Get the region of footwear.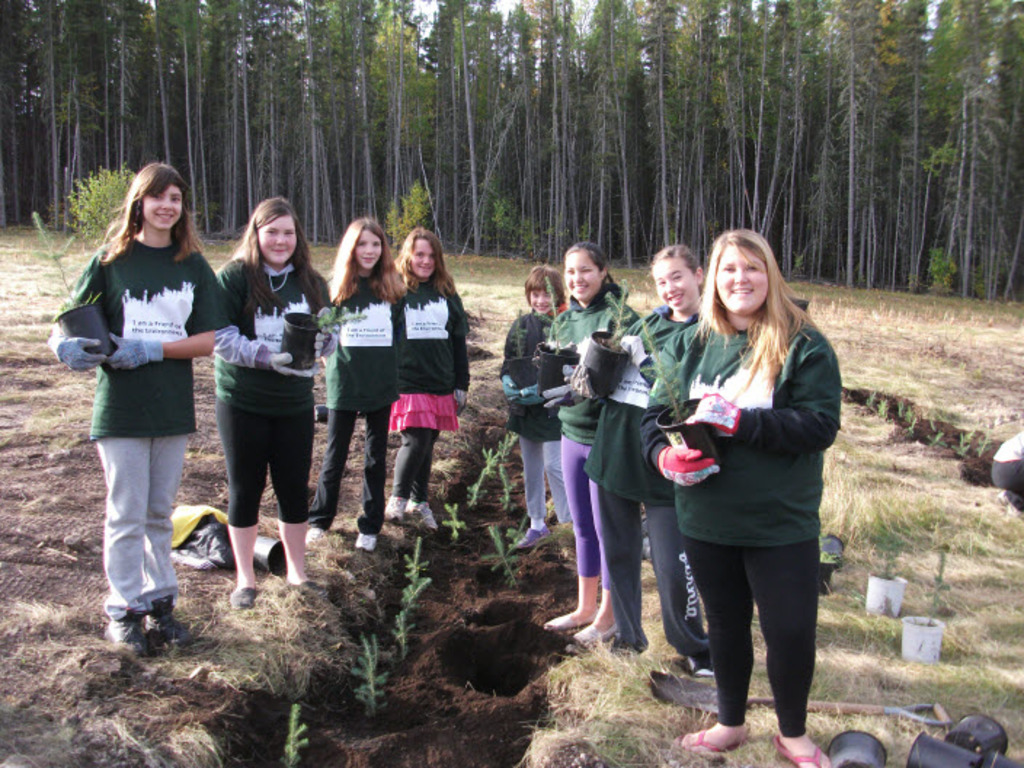
(left=518, top=522, right=551, bottom=543).
